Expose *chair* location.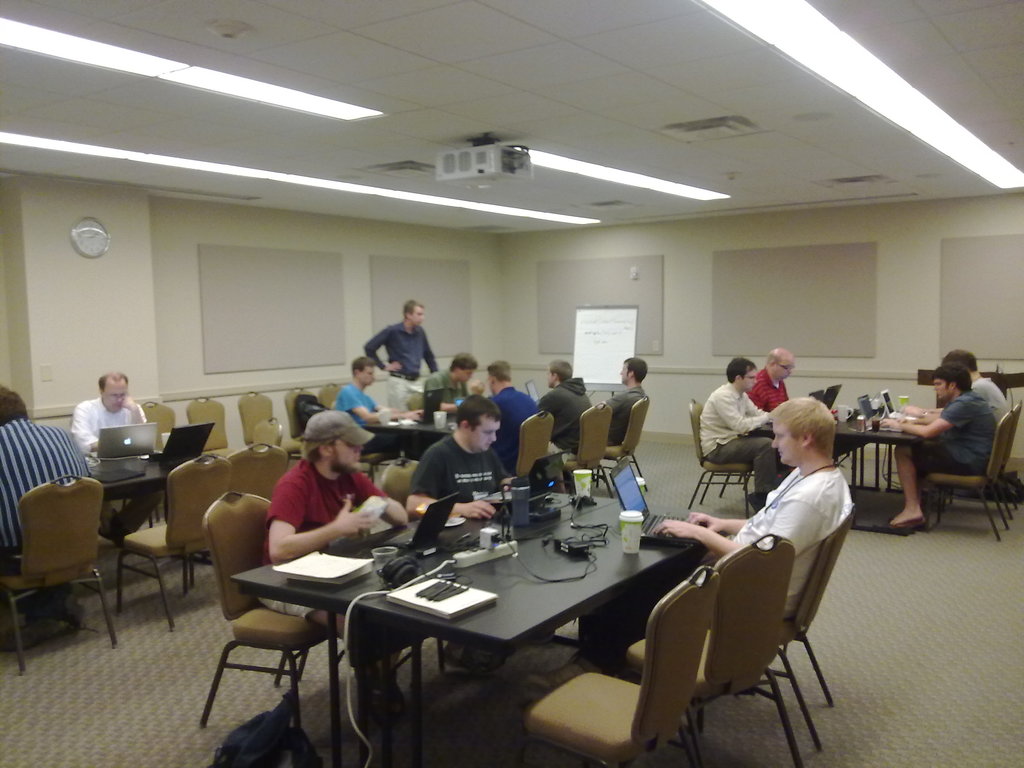
Exposed at x1=218 y1=444 x2=297 y2=501.
